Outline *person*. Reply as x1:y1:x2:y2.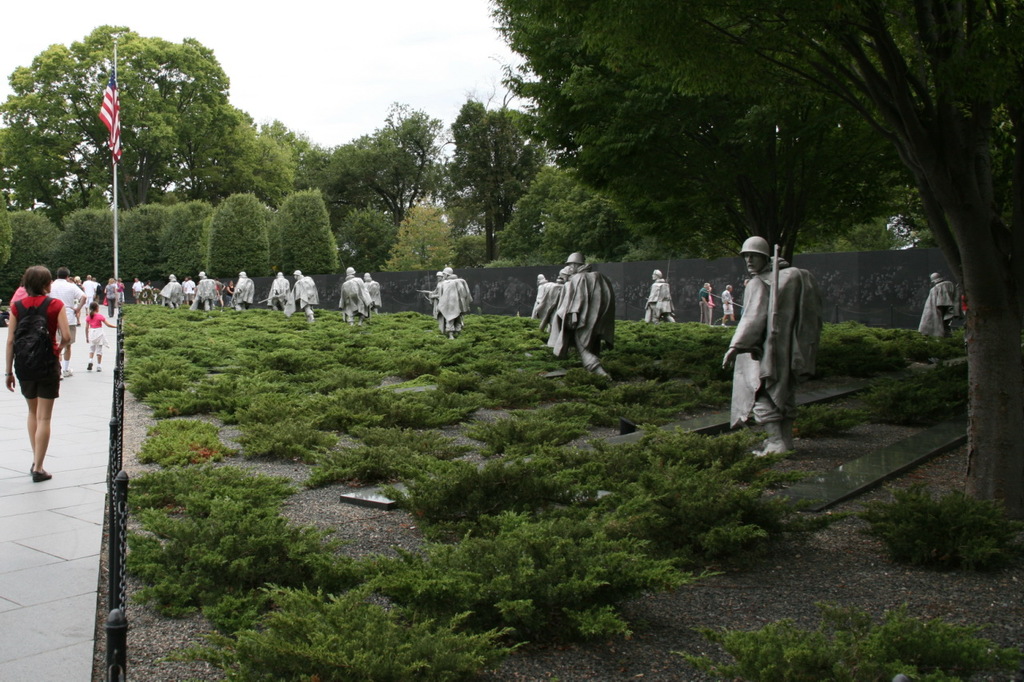
116:277:126:306.
